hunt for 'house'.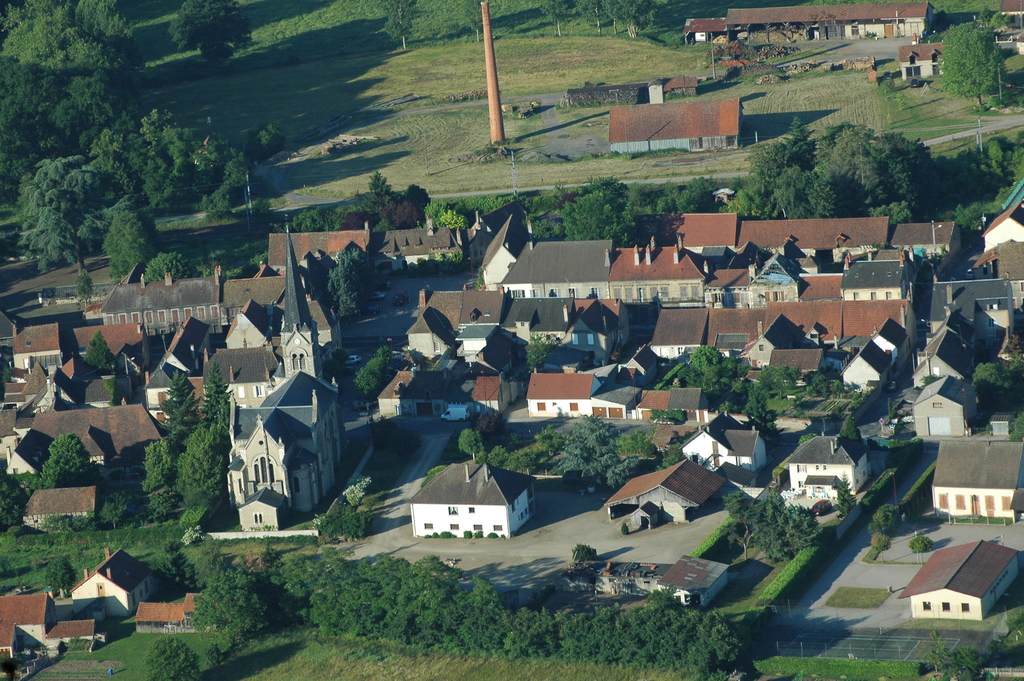
Hunted down at (207, 350, 290, 409).
